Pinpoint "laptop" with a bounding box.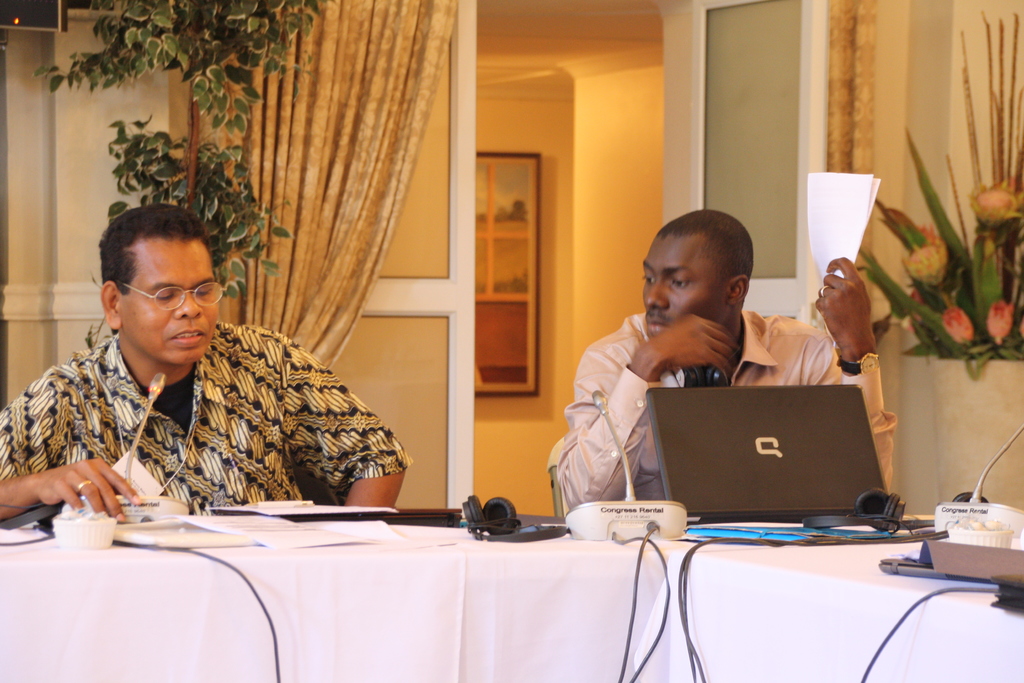
[212,509,465,529].
